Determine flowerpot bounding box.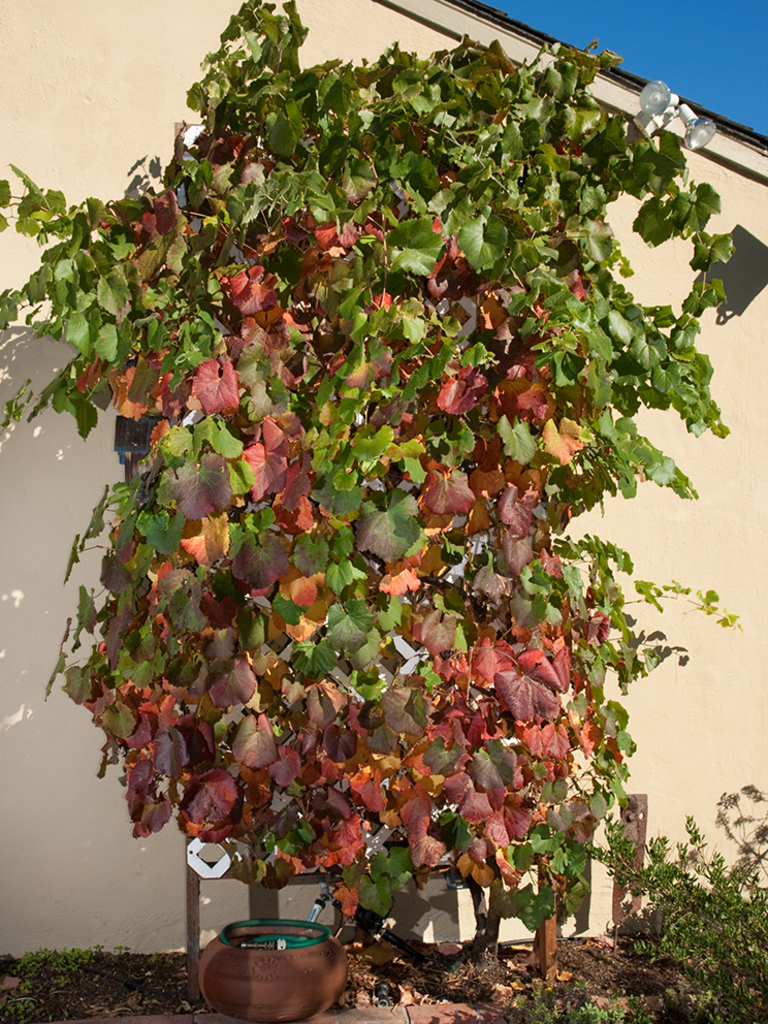
Determined: 203/914/343/1007.
